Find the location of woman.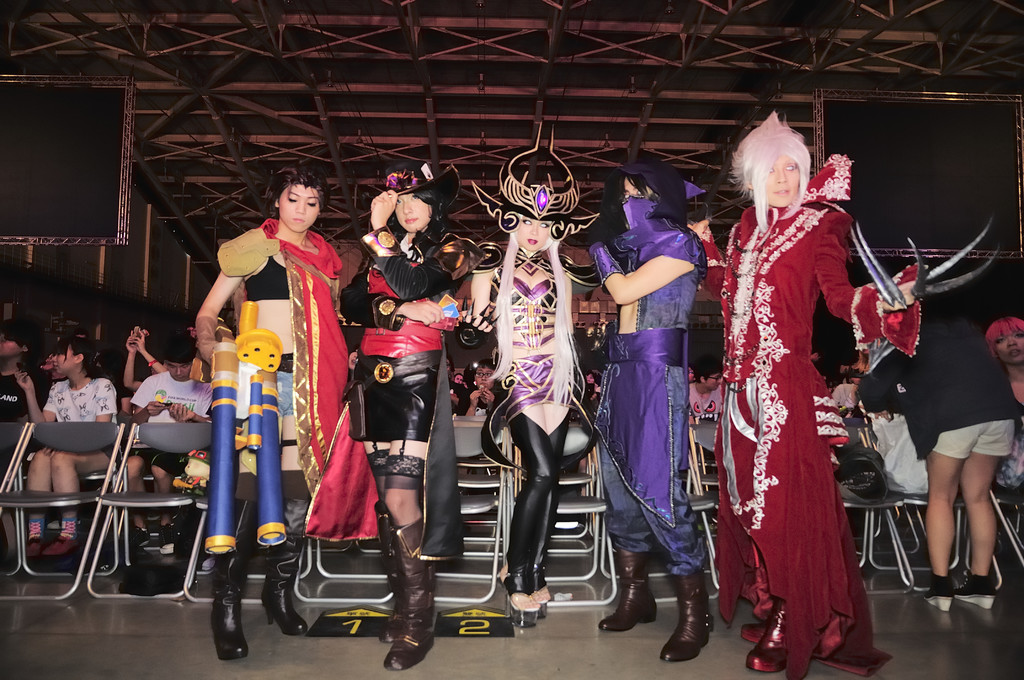
Location: (x1=723, y1=103, x2=891, y2=670).
